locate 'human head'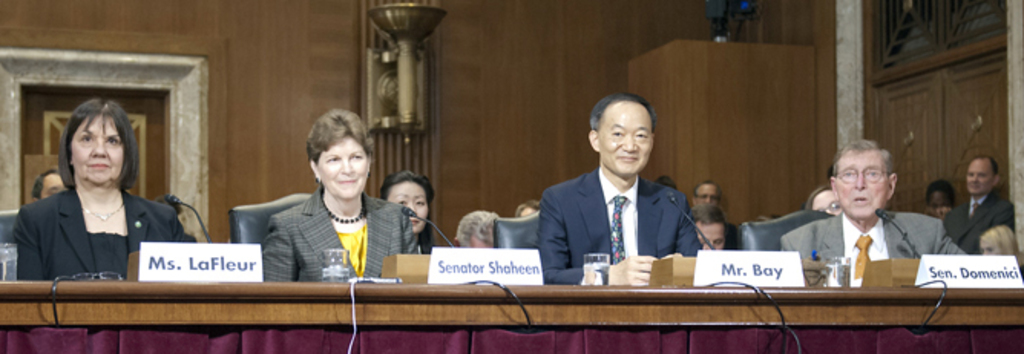
region(63, 100, 135, 187)
